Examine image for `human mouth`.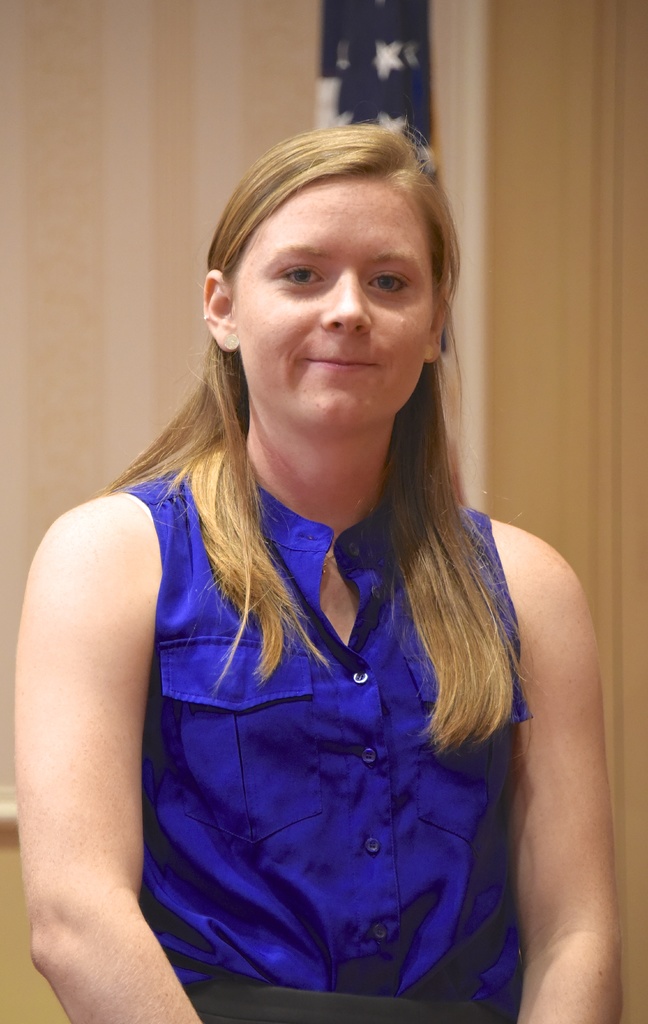
Examination result: Rect(307, 358, 377, 371).
